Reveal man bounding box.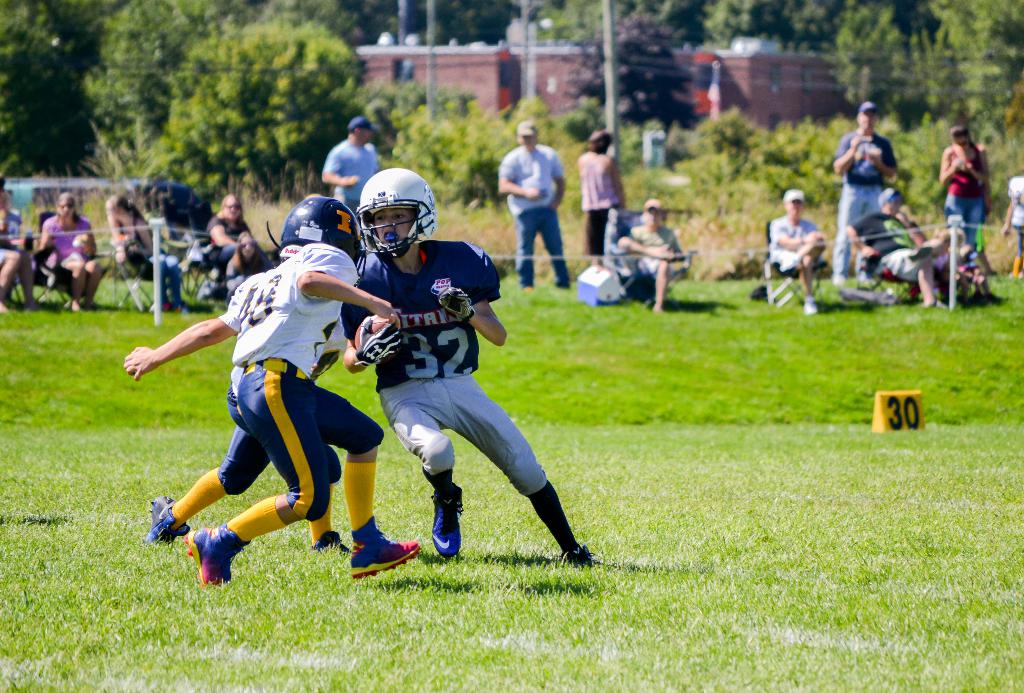
Revealed: [x1=109, y1=190, x2=420, y2=603].
